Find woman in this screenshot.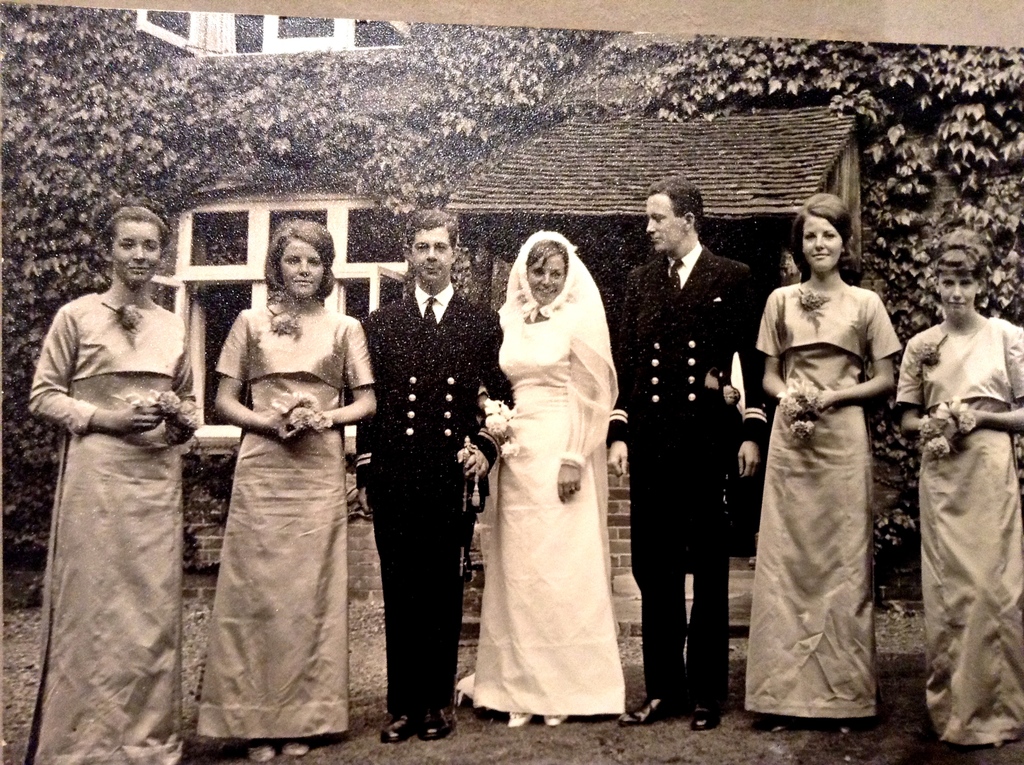
The bounding box for woman is 216, 213, 387, 760.
